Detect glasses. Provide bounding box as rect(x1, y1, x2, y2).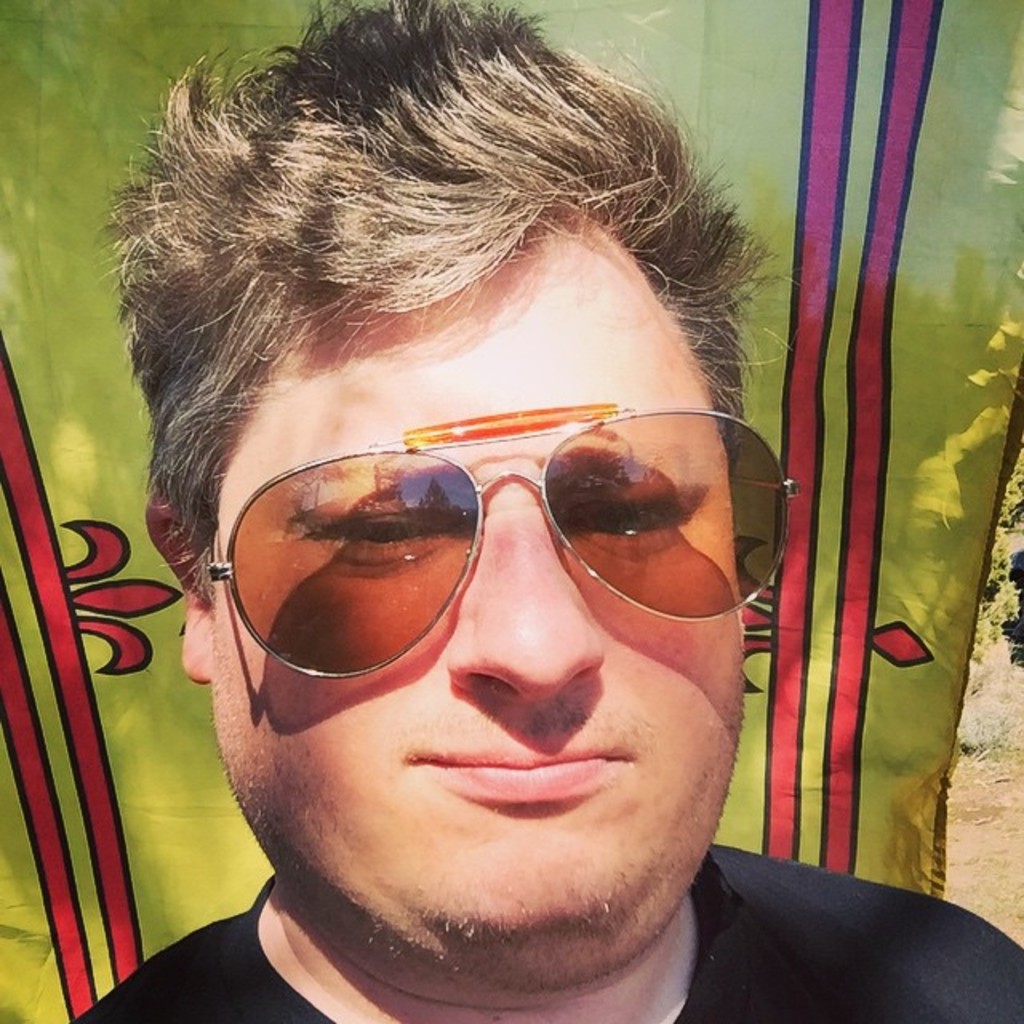
rect(194, 406, 782, 674).
